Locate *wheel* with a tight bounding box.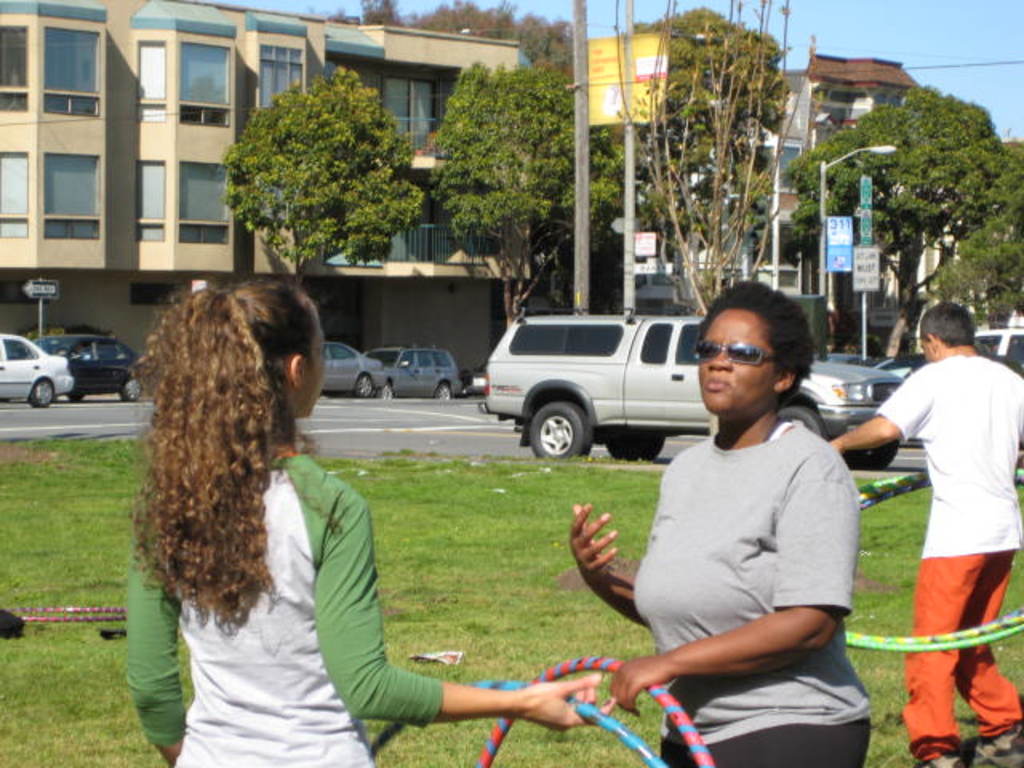
bbox(120, 373, 144, 400).
